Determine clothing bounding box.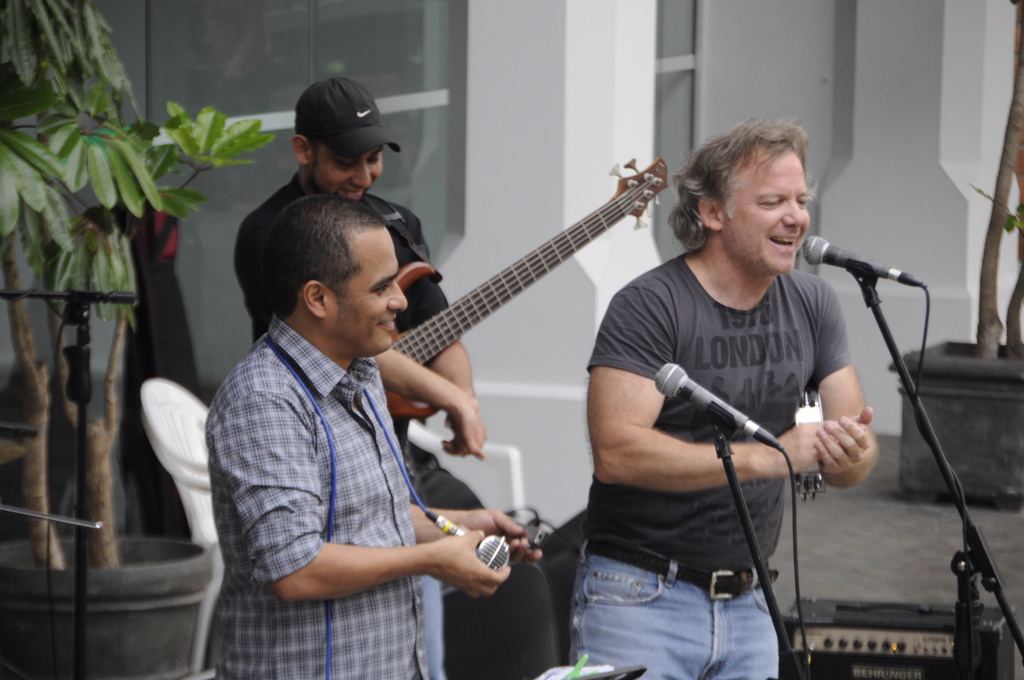
Determined: [x1=568, y1=251, x2=854, y2=679].
